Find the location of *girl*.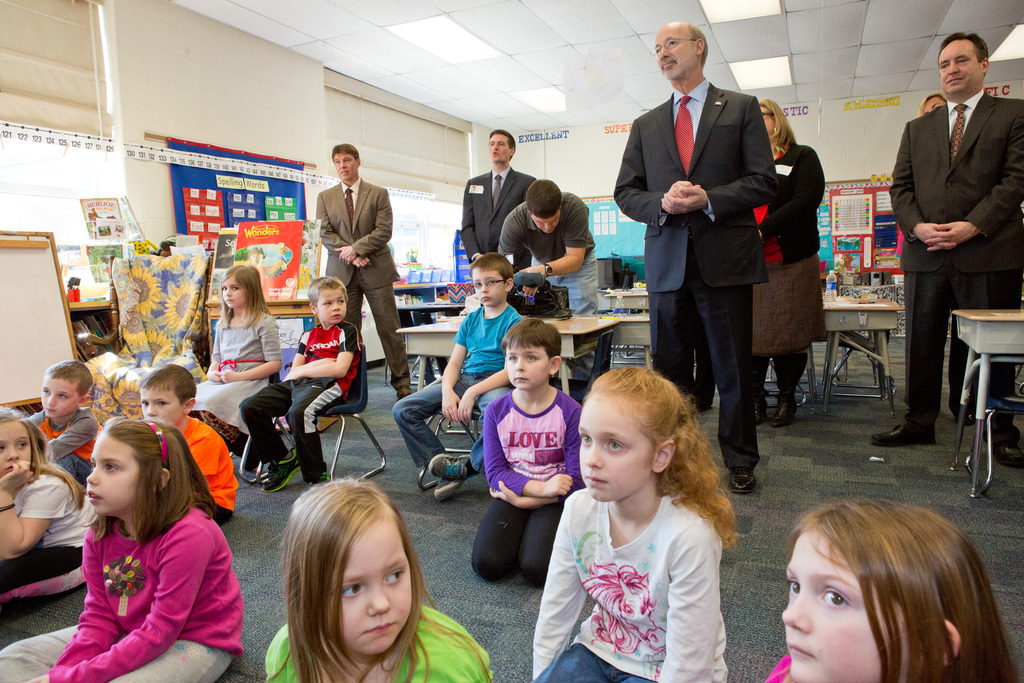
Location: Rect(1, 416, 246, 682).
